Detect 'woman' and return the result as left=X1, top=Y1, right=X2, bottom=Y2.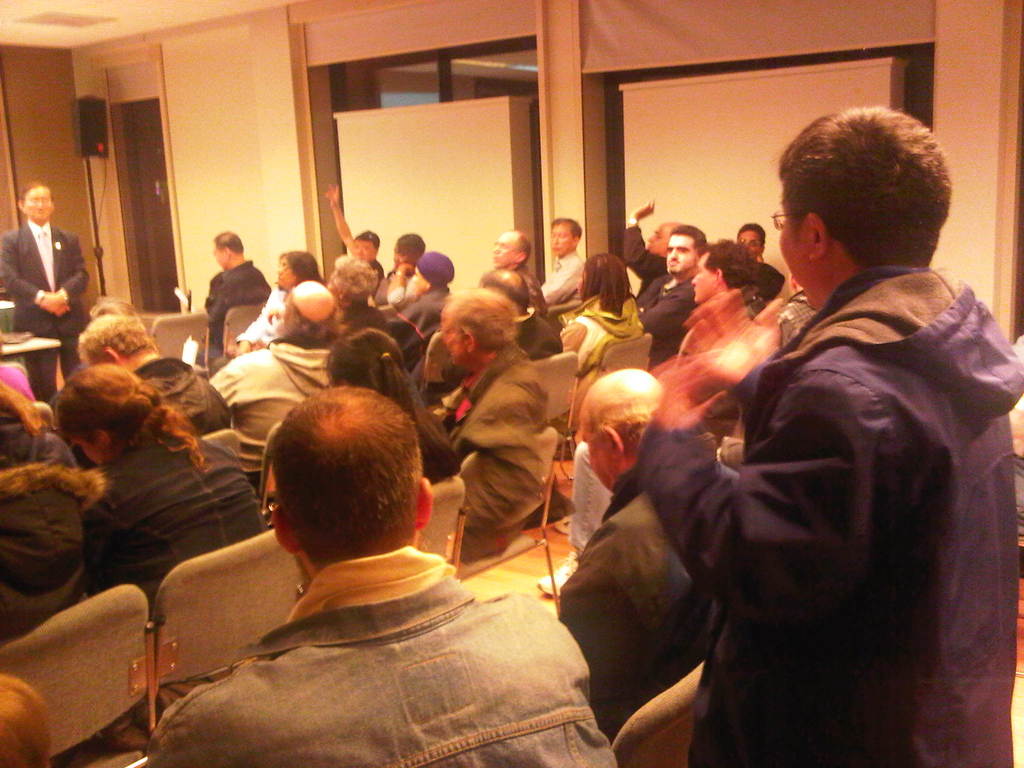
left=44, top=358, right=268, bottom=744.
